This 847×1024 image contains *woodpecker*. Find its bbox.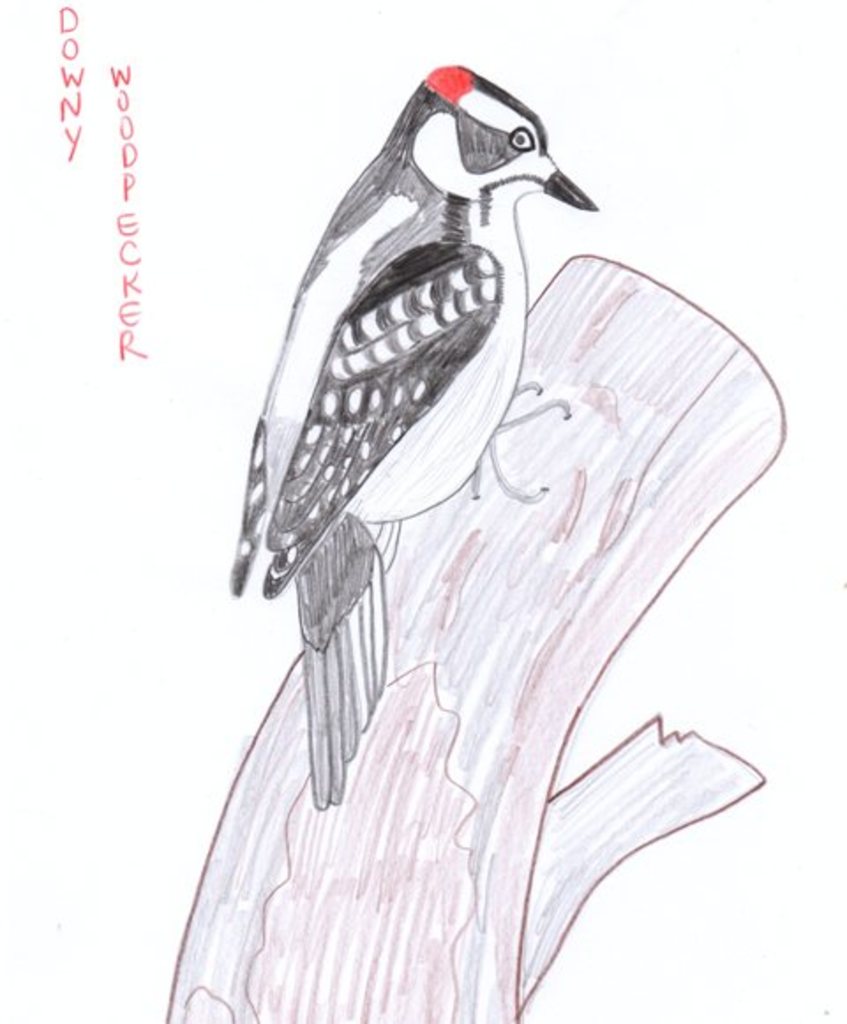
(222, 62, 602, 810).
